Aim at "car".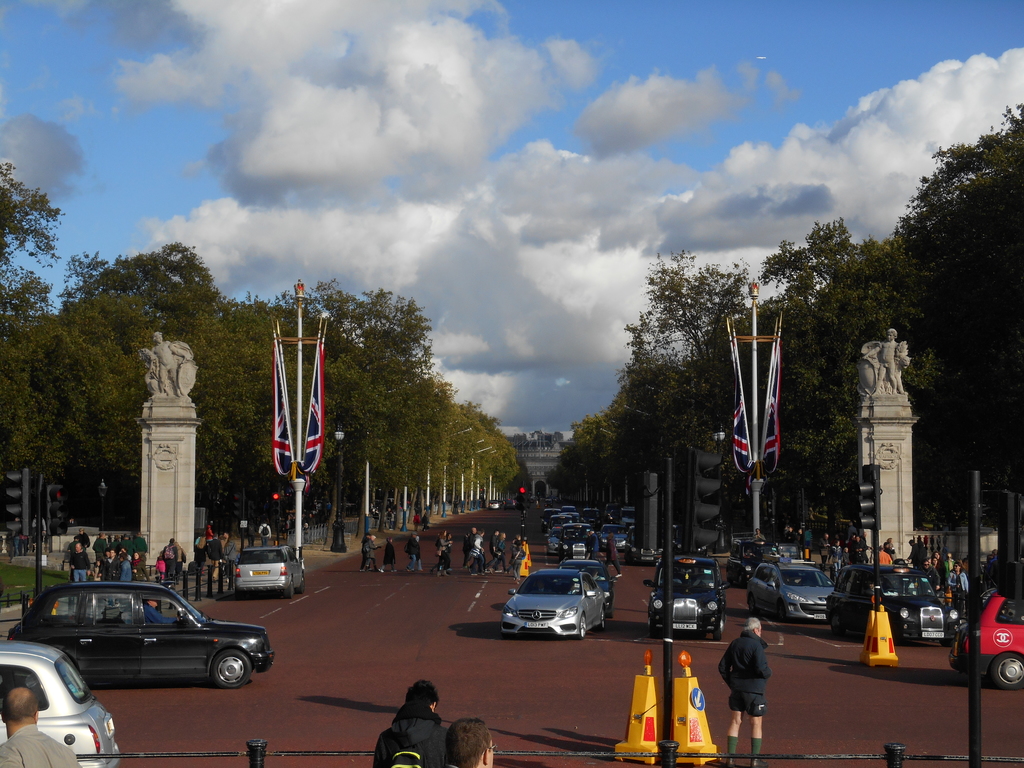
Aimed at bbox=(0, 639, 120, 767).
